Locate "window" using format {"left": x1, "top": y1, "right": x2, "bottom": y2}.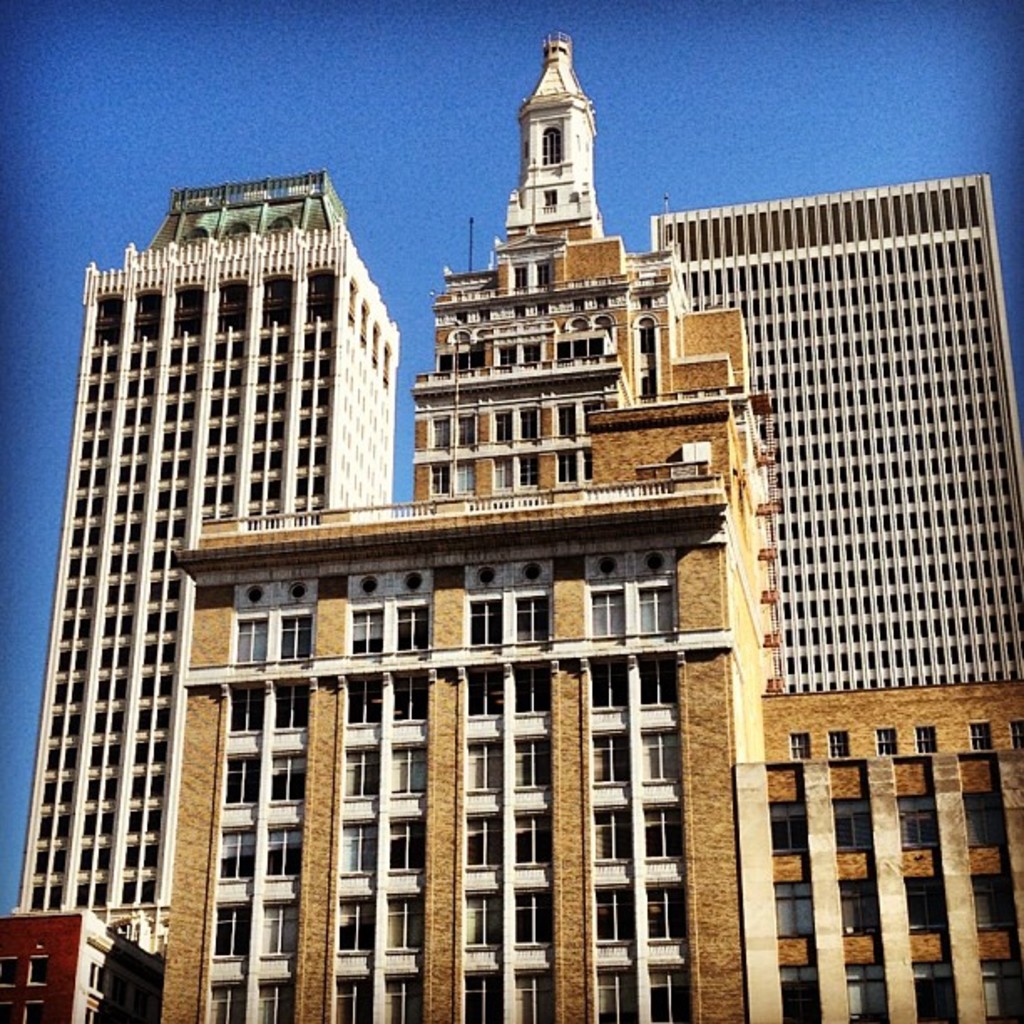
{"left": 1011, "top": 718, "right": 1022, "bottom": 746}.
